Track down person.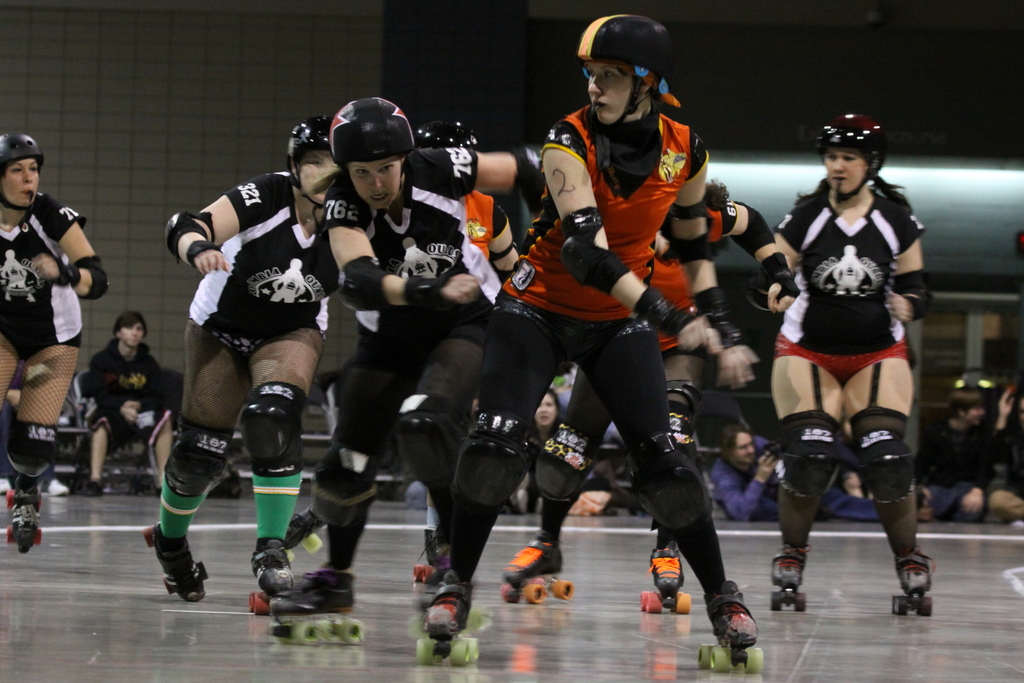
Tracked to [x1=423, y1=21, x2=753, y2=654].
